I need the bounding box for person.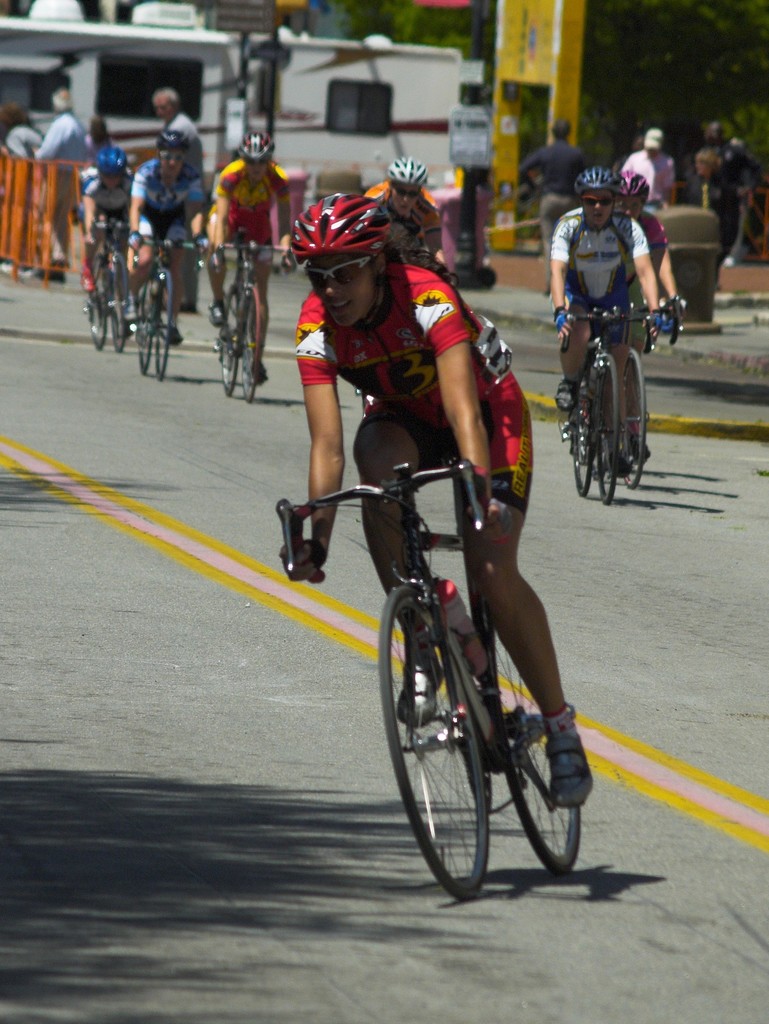
Here it is: left=151, top=78, right=212, bottom=166.
